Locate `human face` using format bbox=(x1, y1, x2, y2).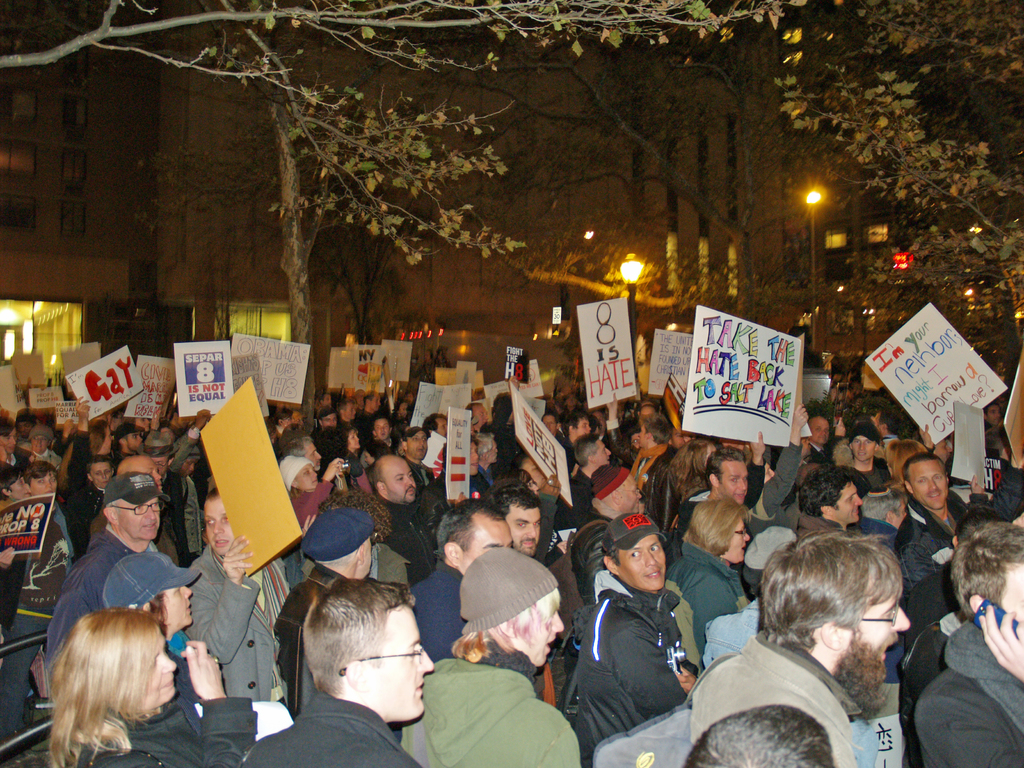
bbox=(621, 474, 643, 515).
